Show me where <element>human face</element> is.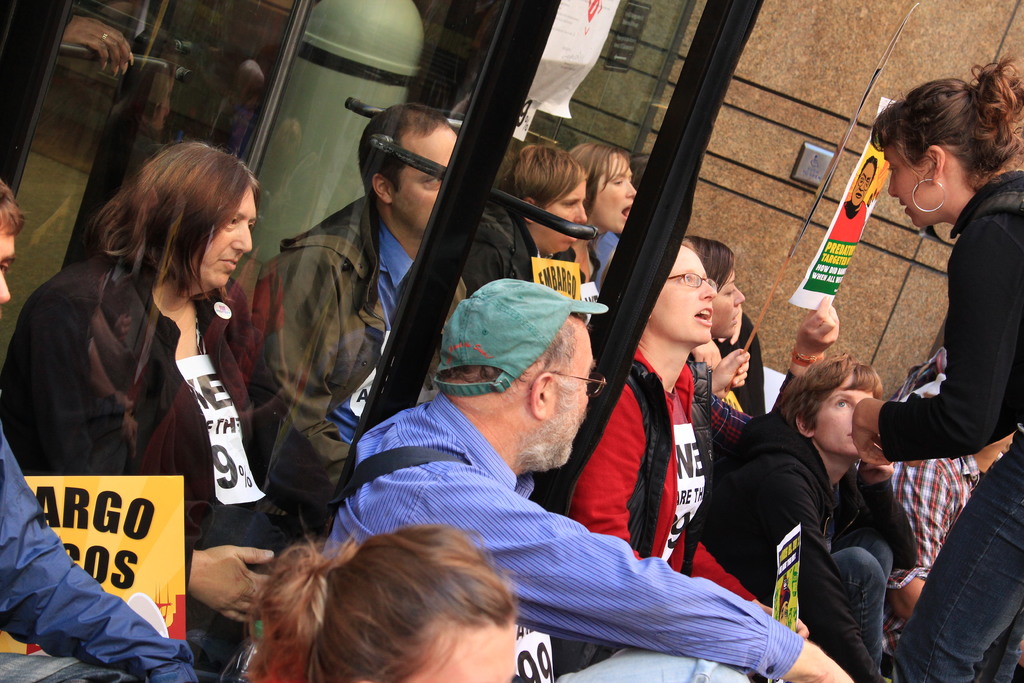
<element>human face</element> is at rect(811, 373, 874, 453).
